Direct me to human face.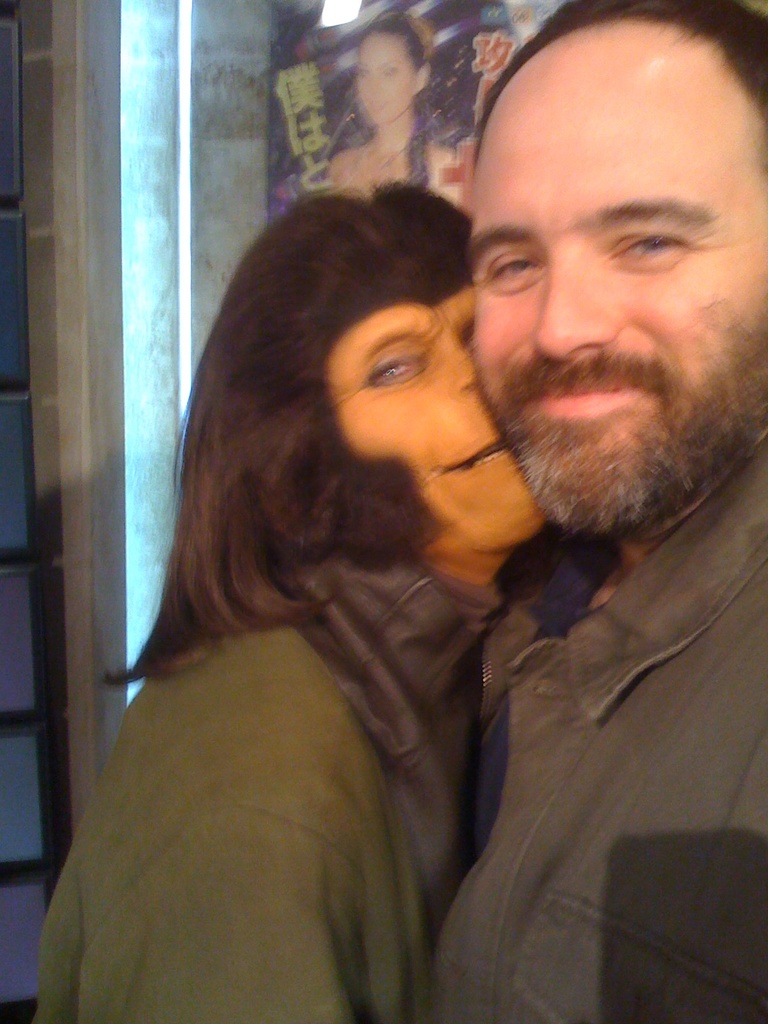
Direction: crop(352, 39, 412, 118).
